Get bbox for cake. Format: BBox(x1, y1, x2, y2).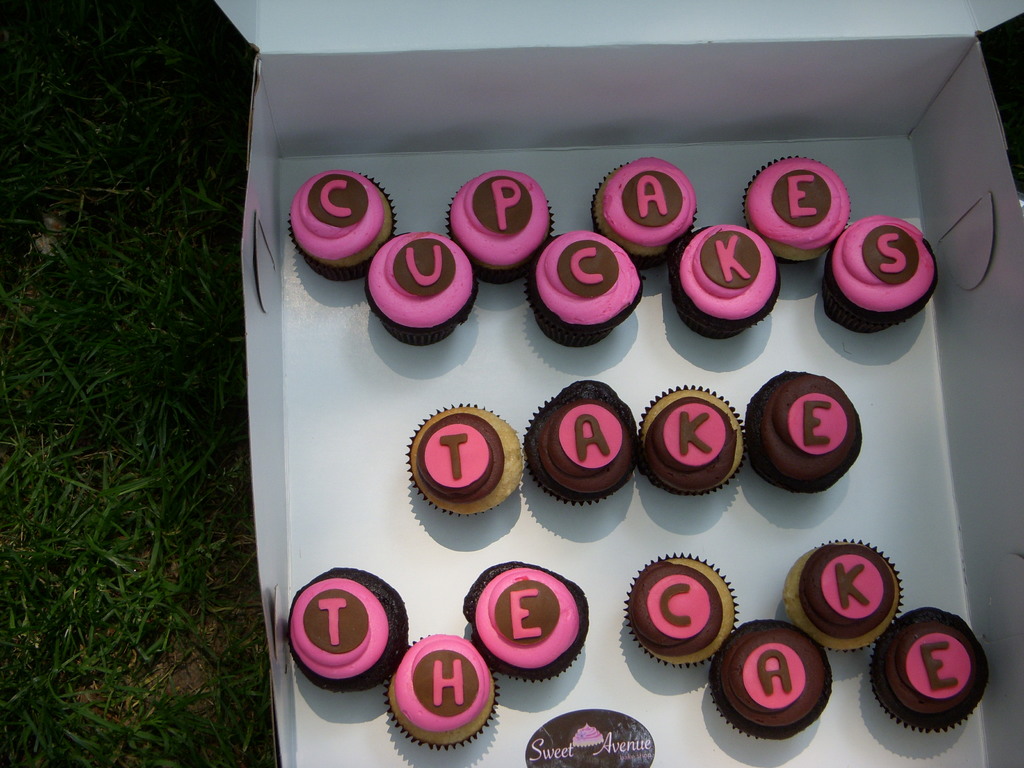
BBox(747, 367, 866, 495).
